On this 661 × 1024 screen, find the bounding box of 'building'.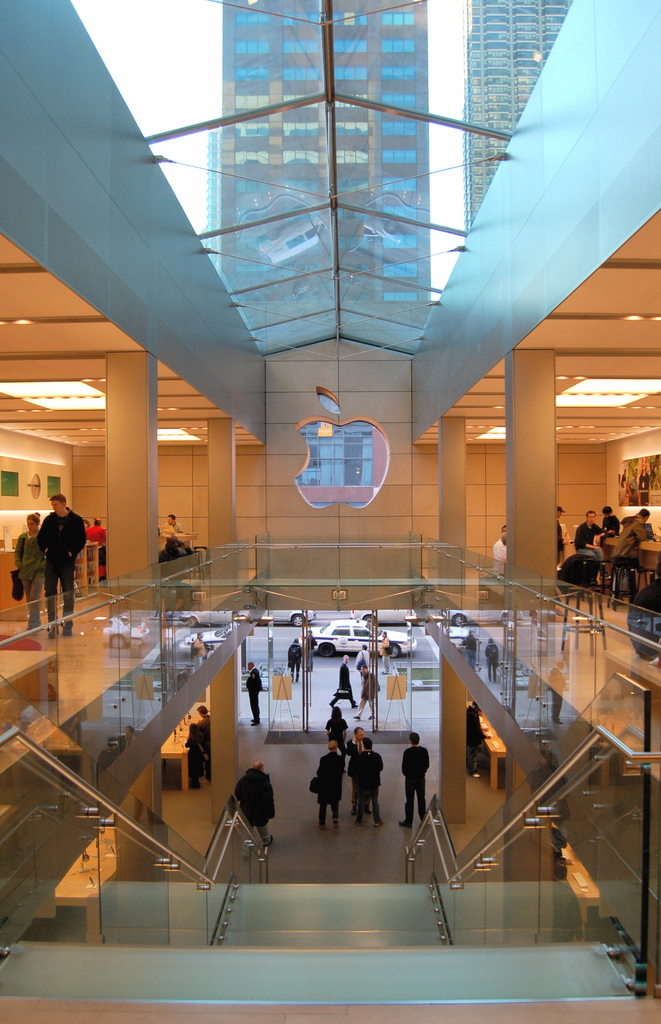
Bounding box: (left=0, top=4, right=660, bottom=1023).
